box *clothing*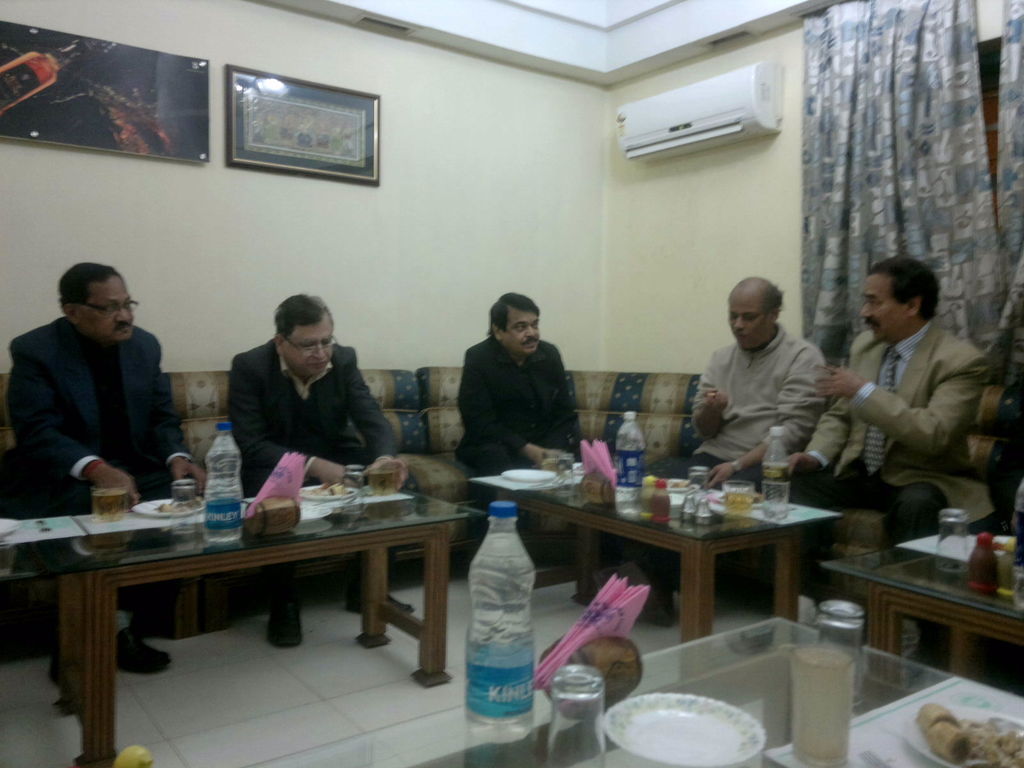
bbox=[0, 309, 195, 652]
